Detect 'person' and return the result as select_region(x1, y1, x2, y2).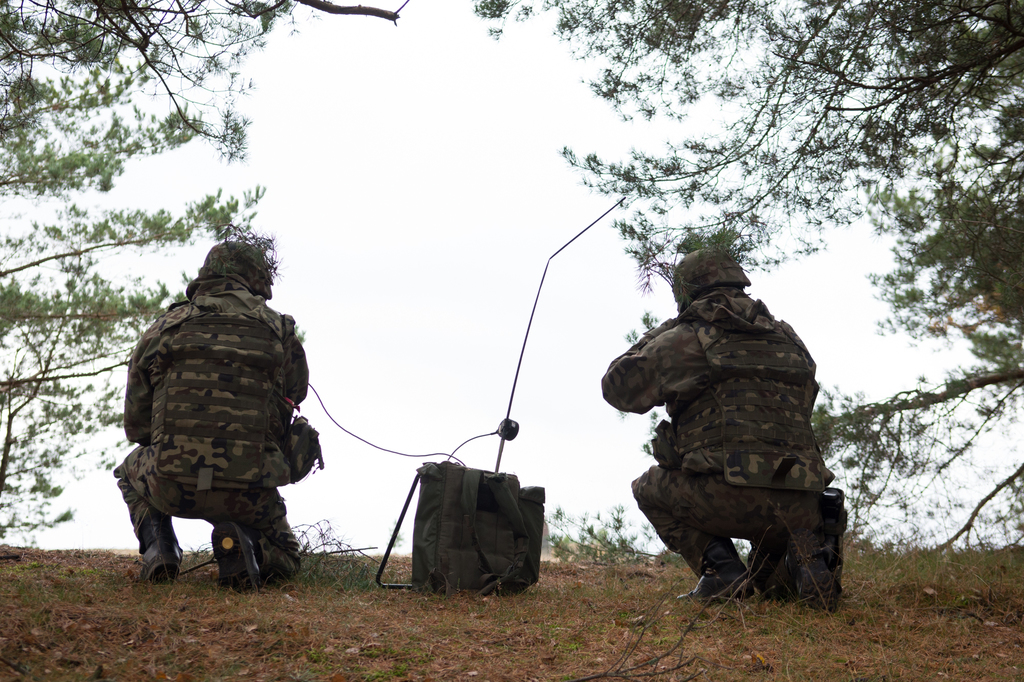
select_region(599, 250, 846, 606).
